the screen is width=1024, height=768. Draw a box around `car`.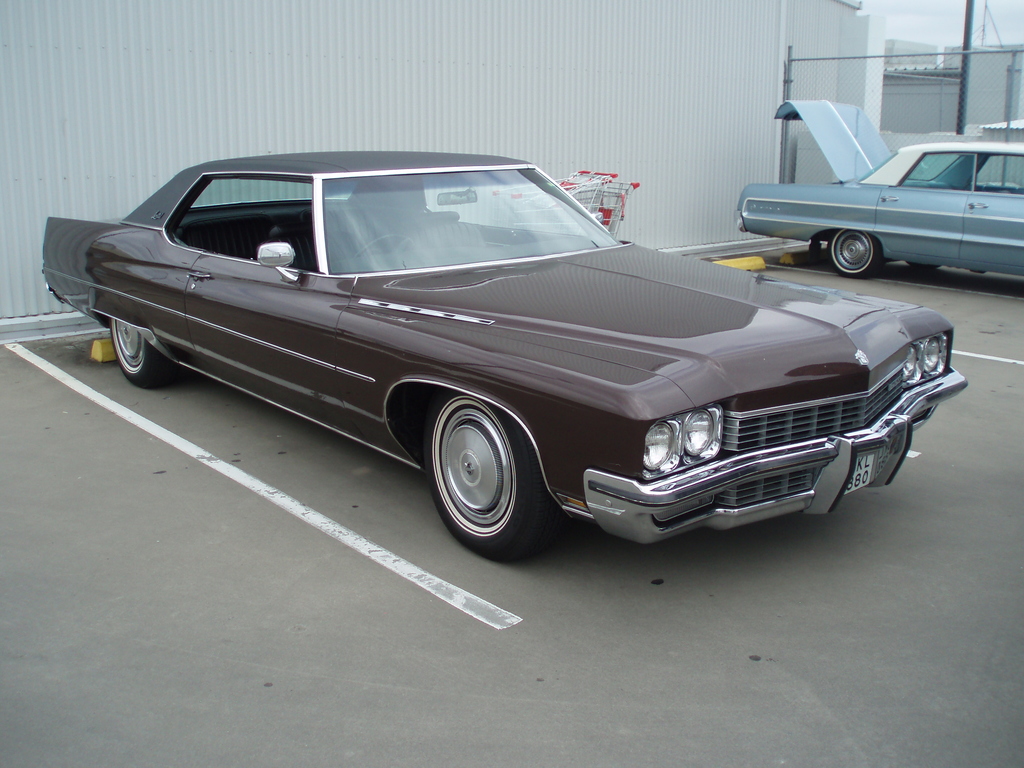
738:100:1023:279.
